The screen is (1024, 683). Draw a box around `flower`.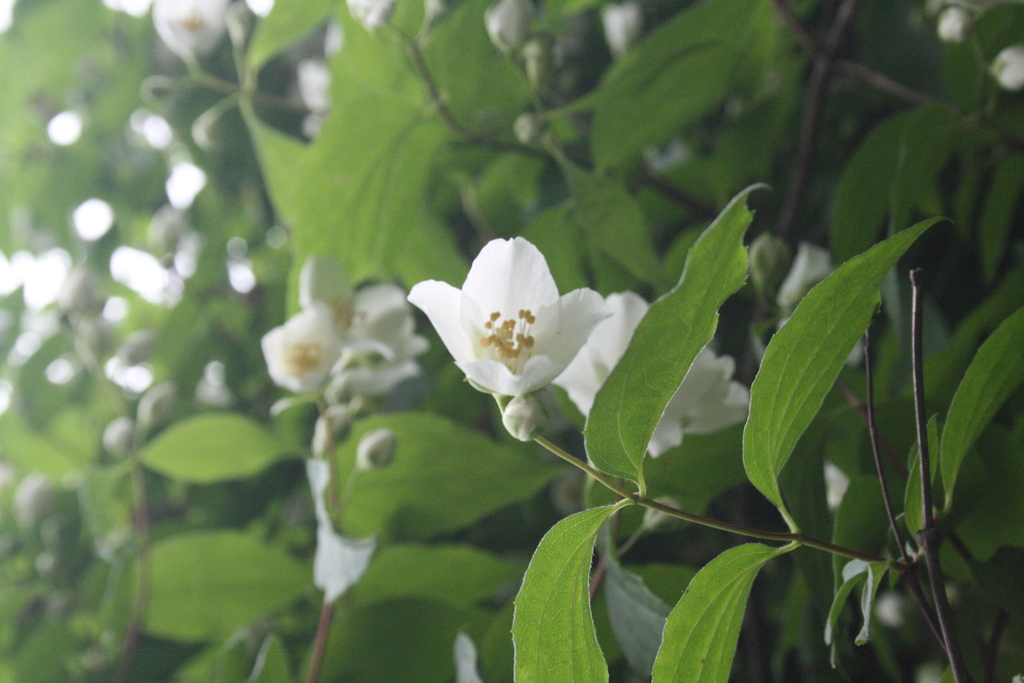
988, 47, 1023, 94.
